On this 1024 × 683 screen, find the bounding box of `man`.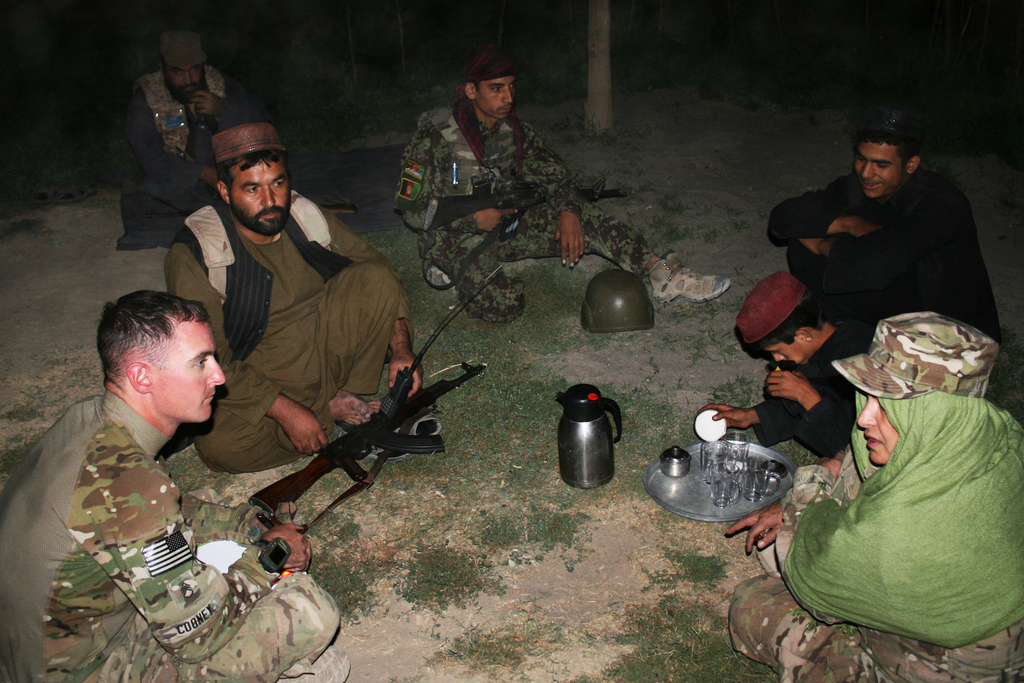
Bounding box: locate(117, 30, 266, 249).
